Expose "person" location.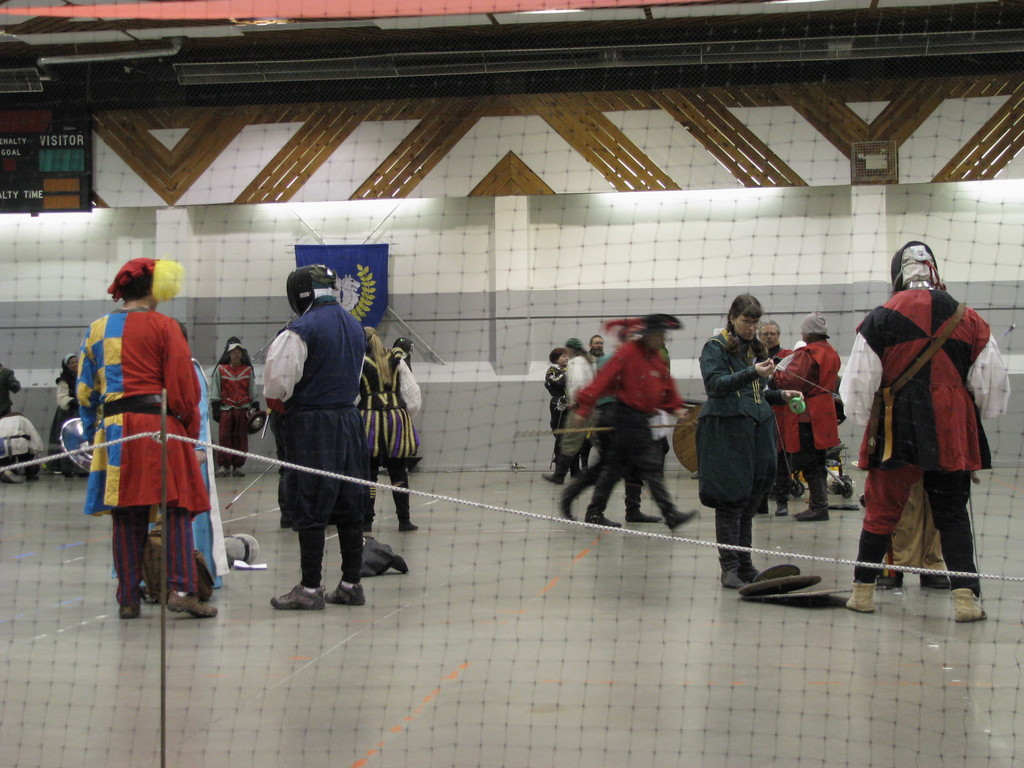
Exposed at l=207, t=337, r=262, b=479.
